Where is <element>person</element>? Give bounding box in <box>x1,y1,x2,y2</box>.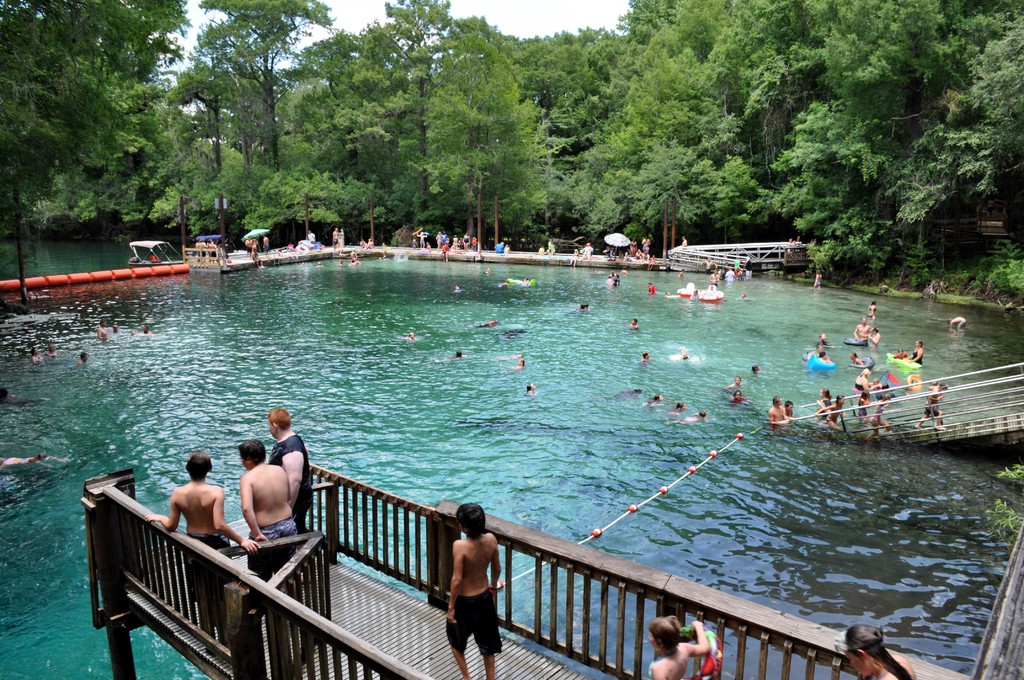
<box>812,345,826,353</box>.
